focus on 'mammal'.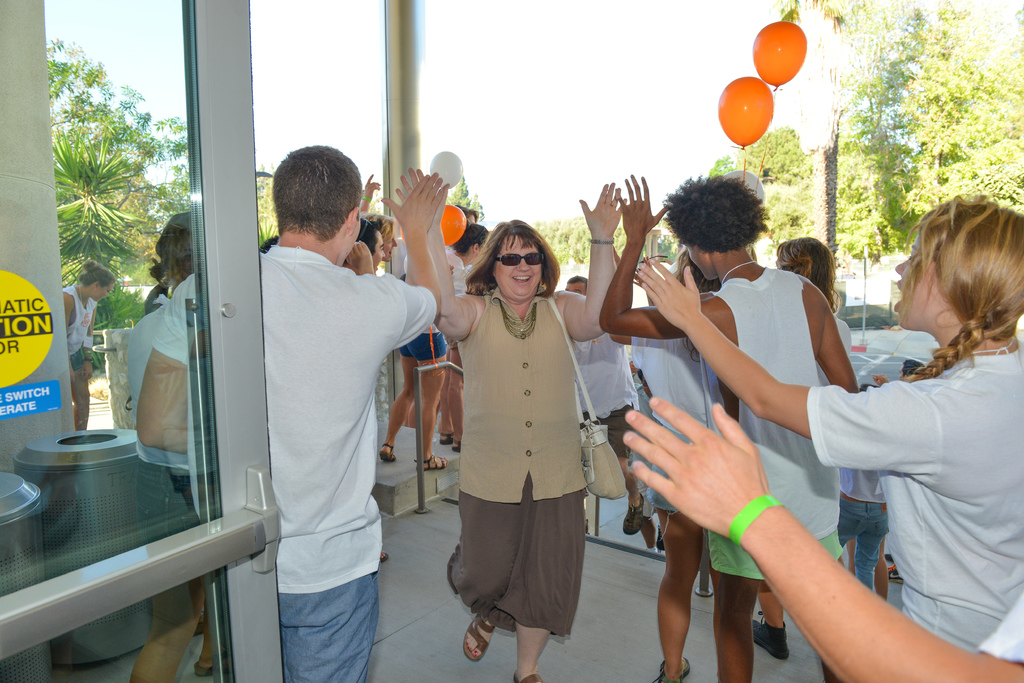
Focused at 444:195:604:634.
